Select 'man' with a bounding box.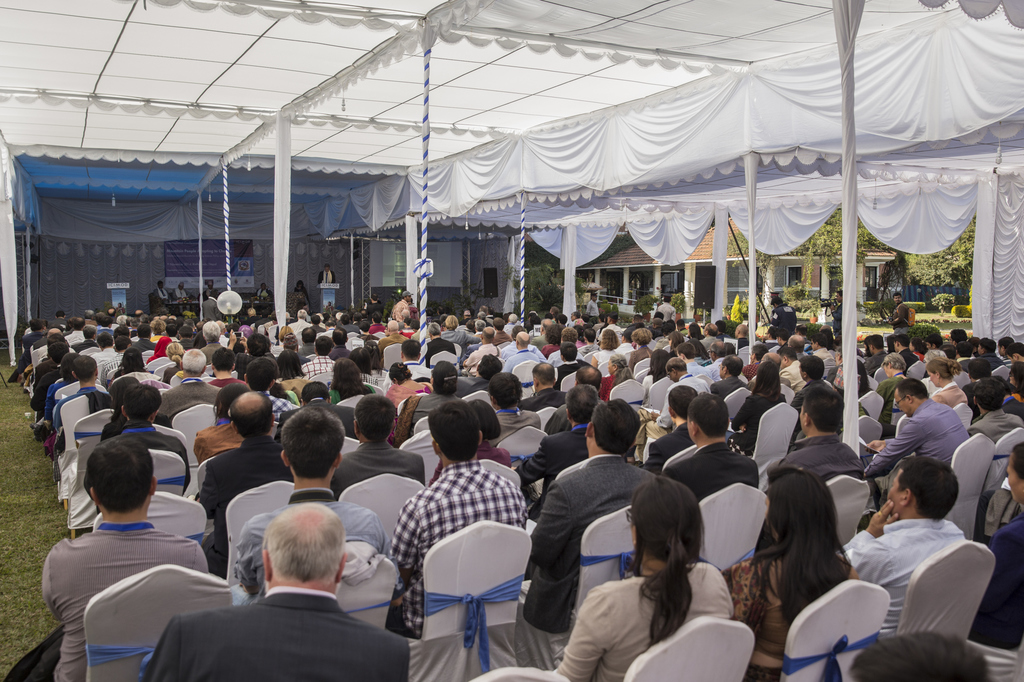
bbox(388, 402, 522, 635).
